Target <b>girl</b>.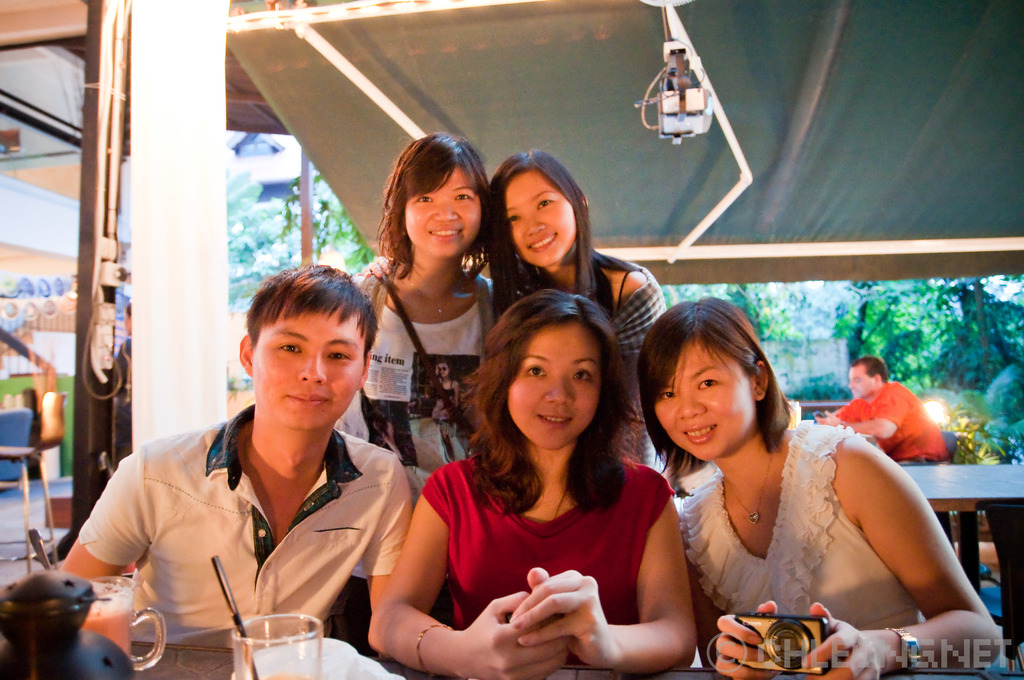
Target region: box=[476, 150, 665, 475].
